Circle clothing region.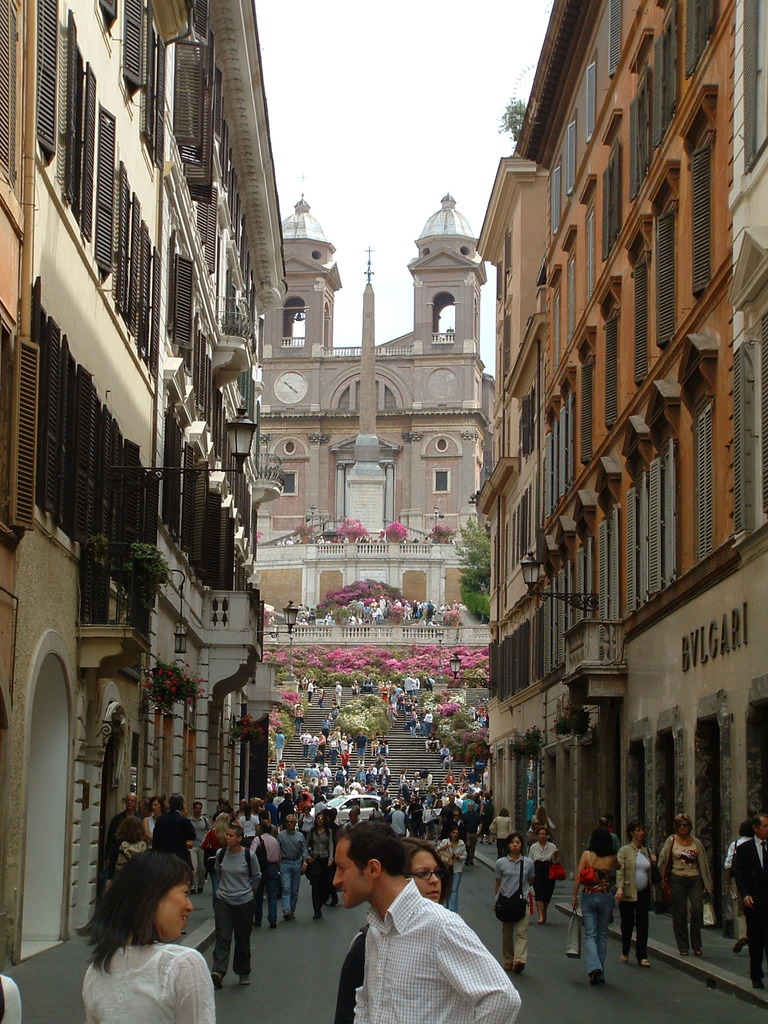
Region: bbox=[735, 831, 767, 988].
